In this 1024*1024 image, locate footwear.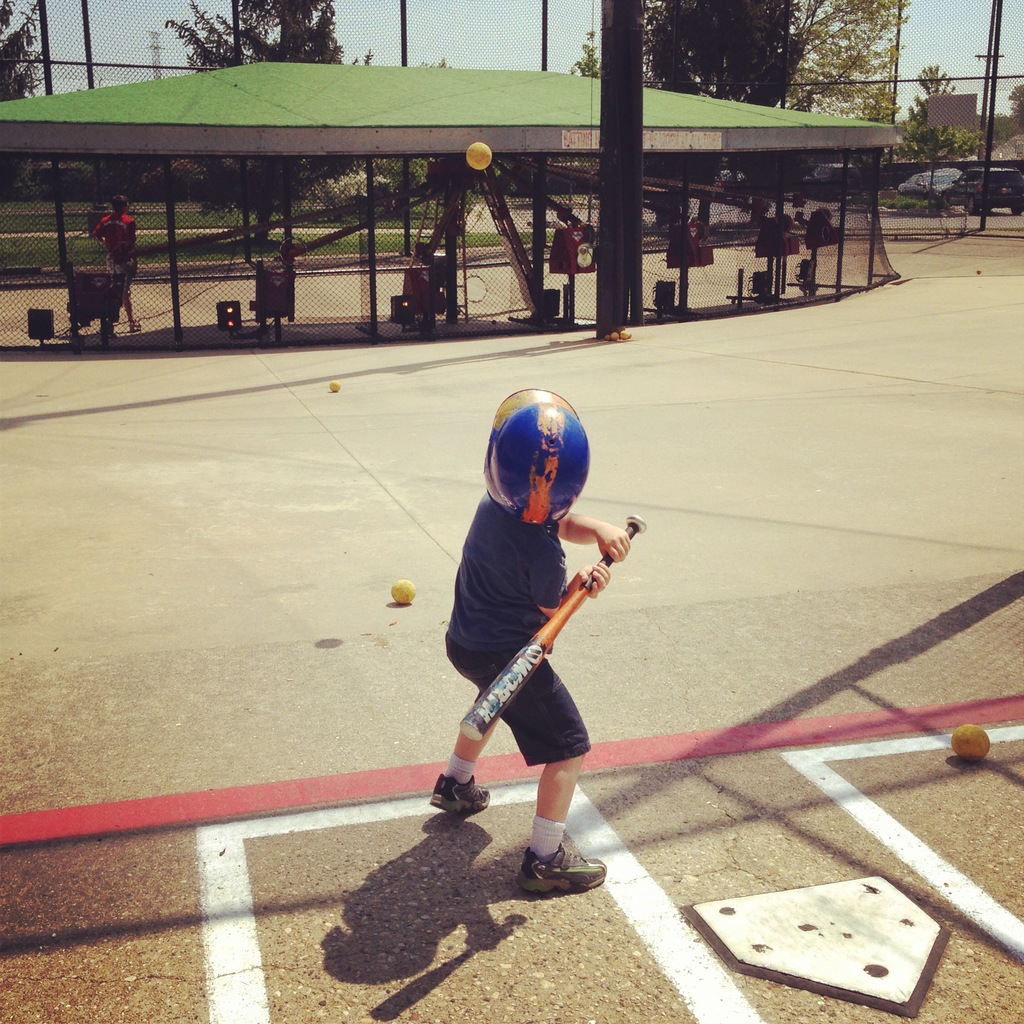
Bounding box: (431,773,492,815).
